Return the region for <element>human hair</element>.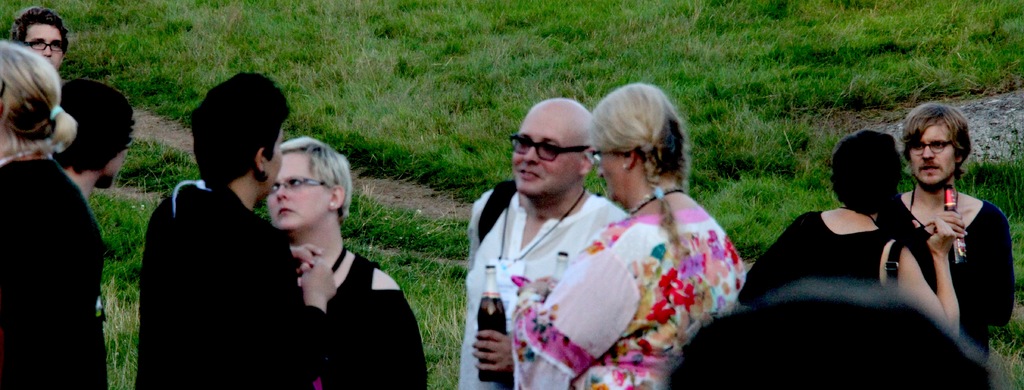
l=65, t=85, r=138, b=171.
